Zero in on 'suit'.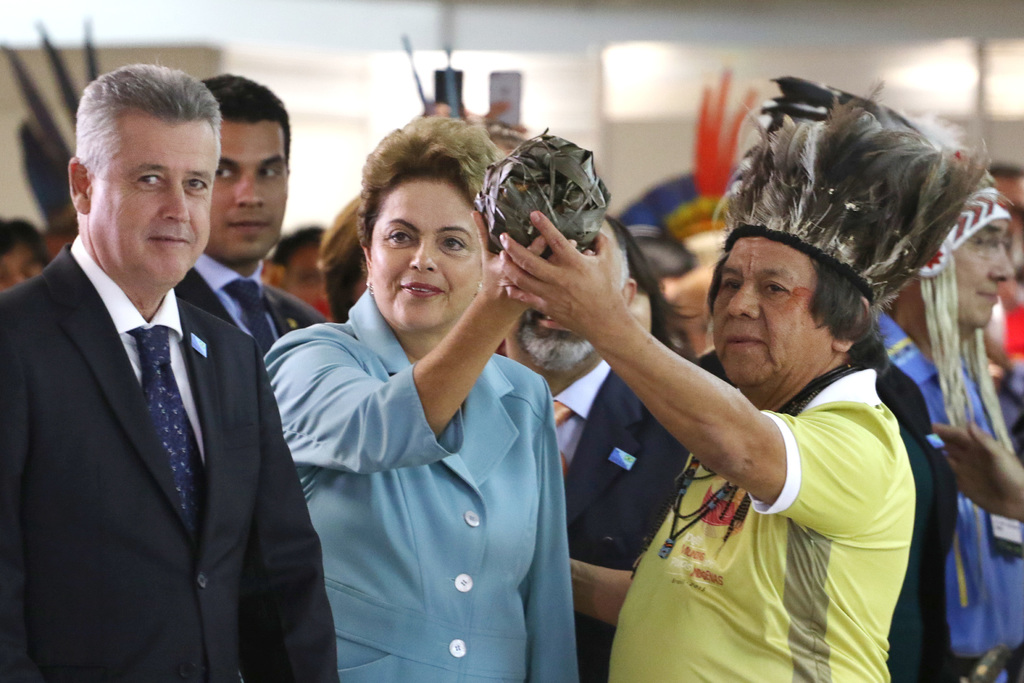
Zeroed in: <region>18, 88, 307, 682</region>.
